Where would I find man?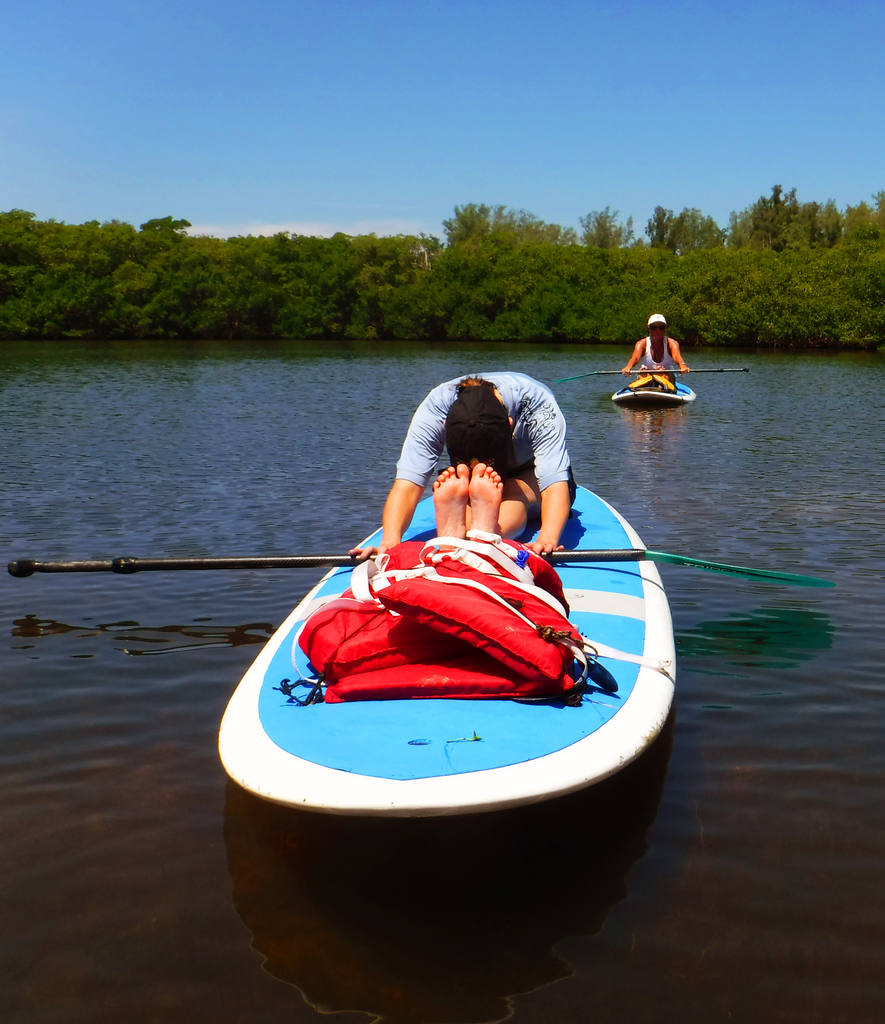
At 390 365 592 548.
